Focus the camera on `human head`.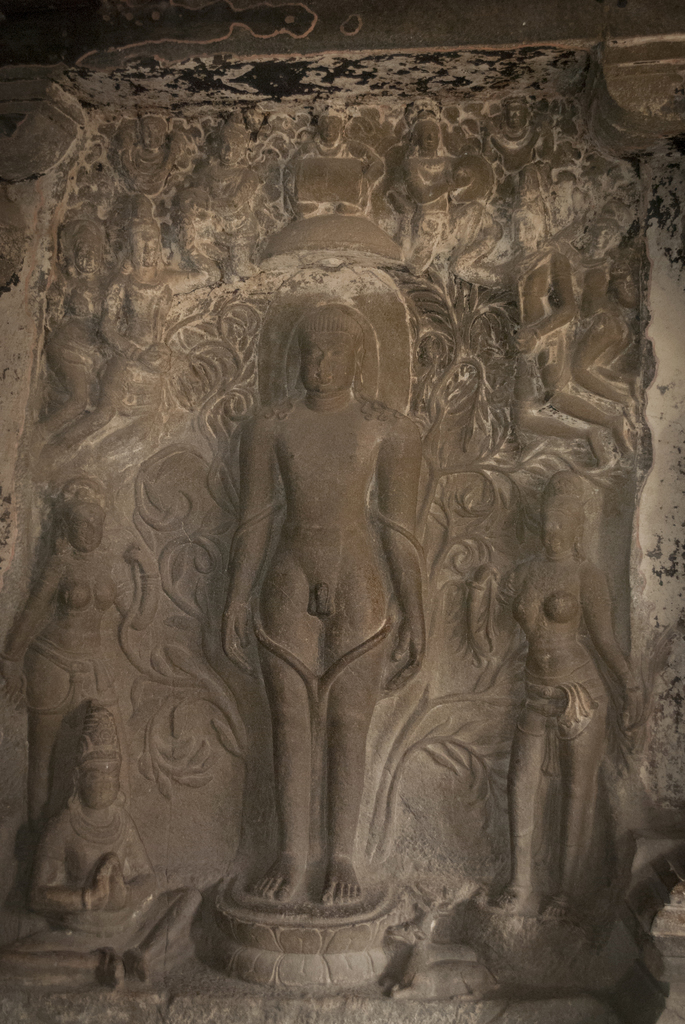
Focus region: (x1=412, y1=115, x2=442, y2=155).
